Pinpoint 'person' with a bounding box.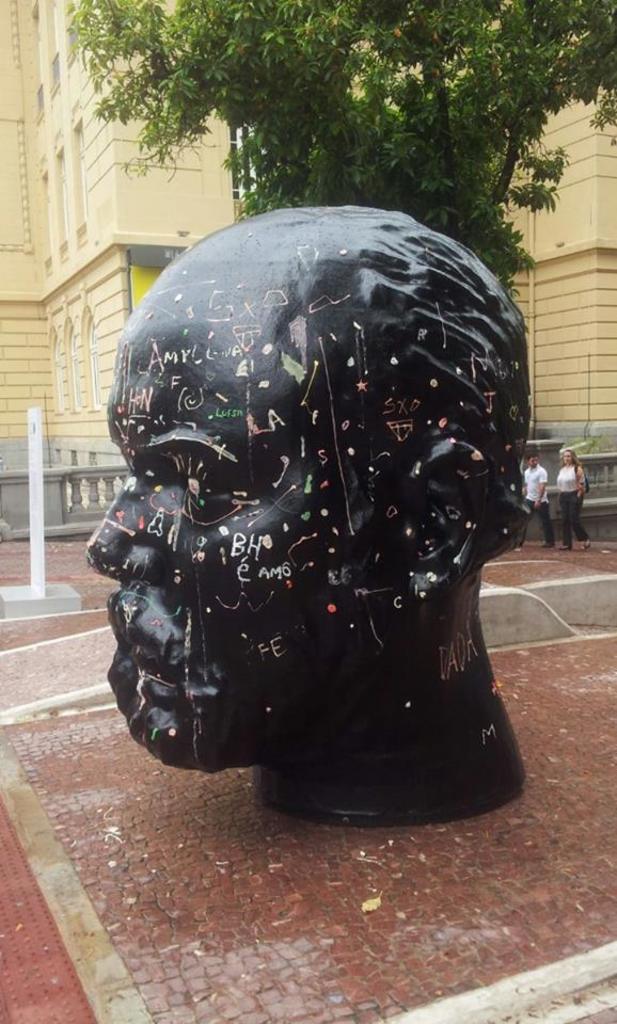
x1=524, y1=455, x2=552, y2=526.
